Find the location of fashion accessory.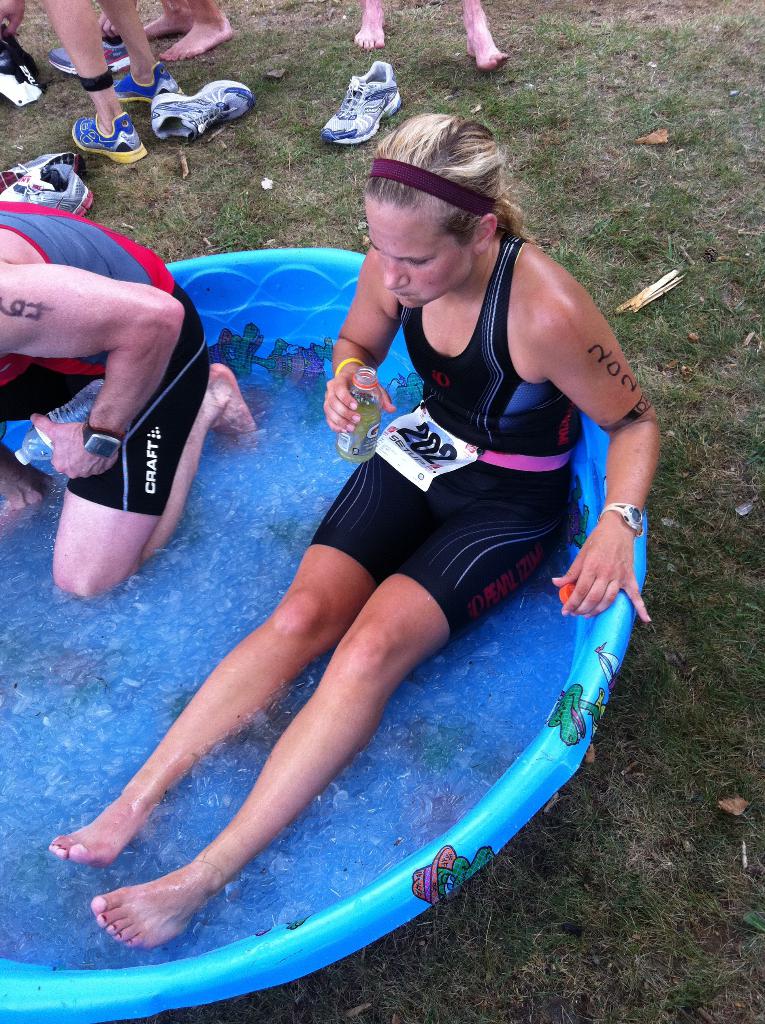
Location: x1=604, y1=505, x2=646, y2=540.
